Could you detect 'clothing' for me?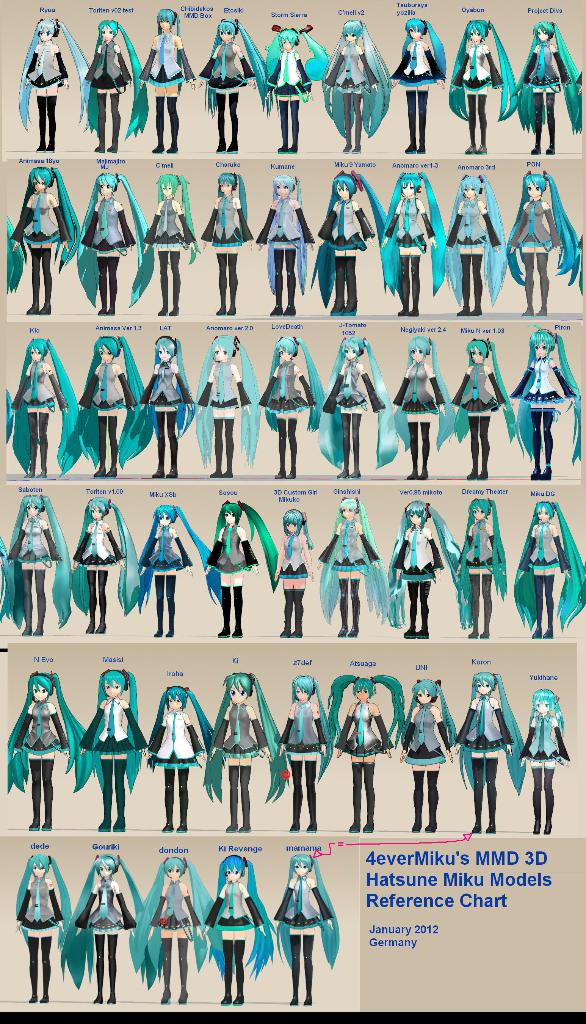
Detection result: 149, 520, 186, 564.
